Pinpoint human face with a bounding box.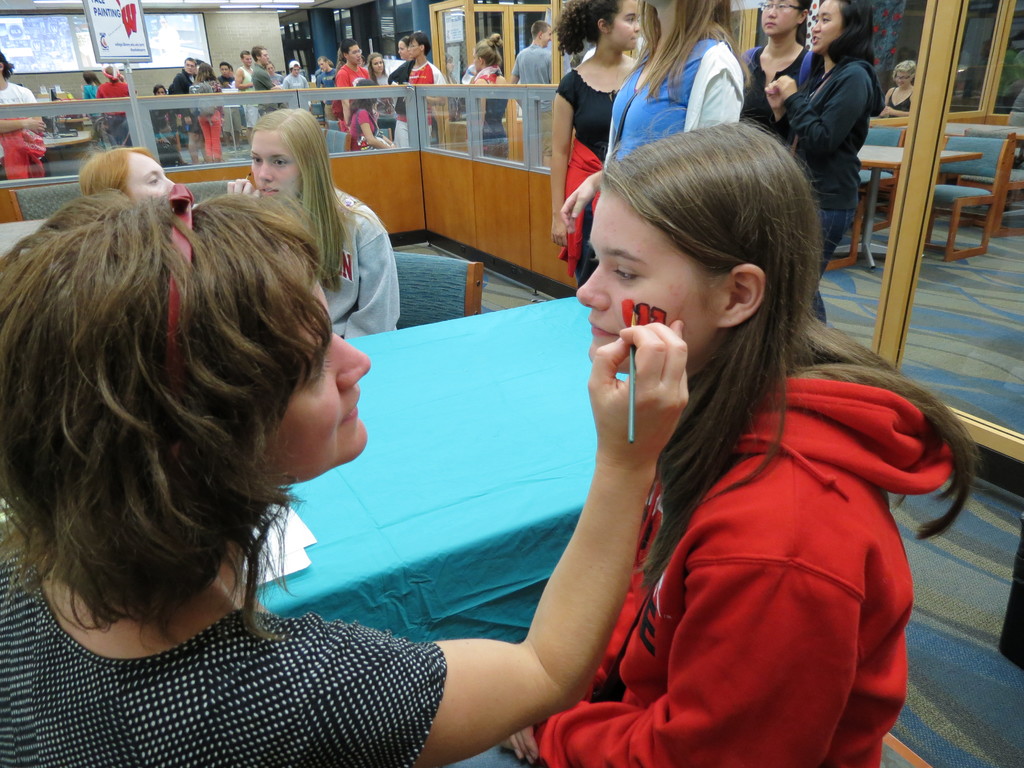
l=250, t=128, r=306, b=205.
